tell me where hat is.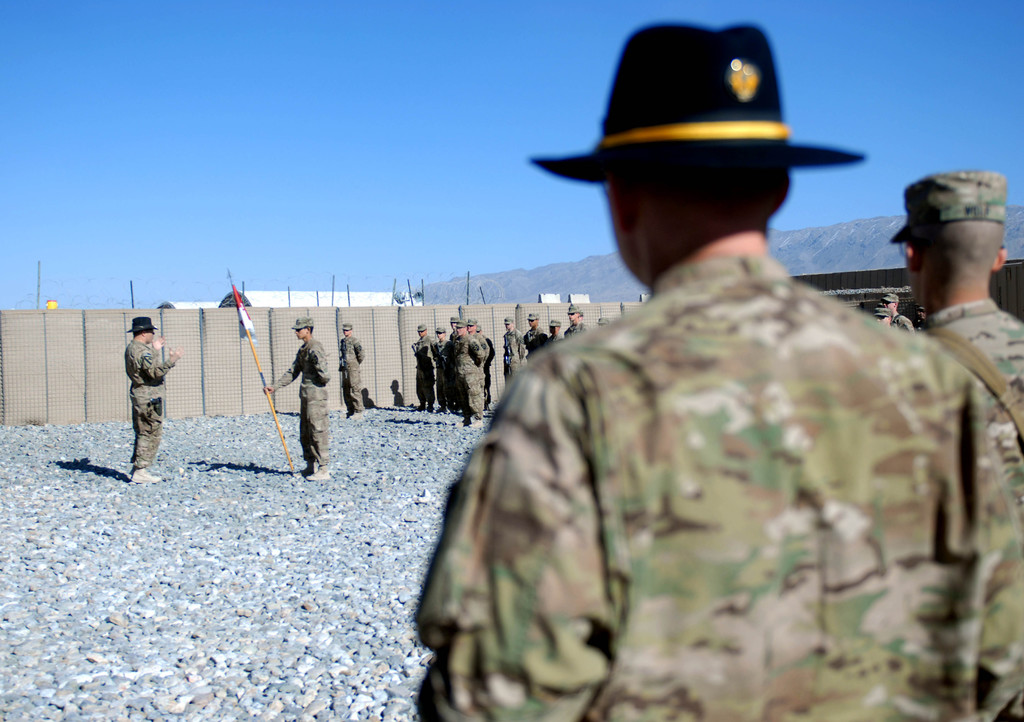
hat is at <box>456,320,465,327</box>.
